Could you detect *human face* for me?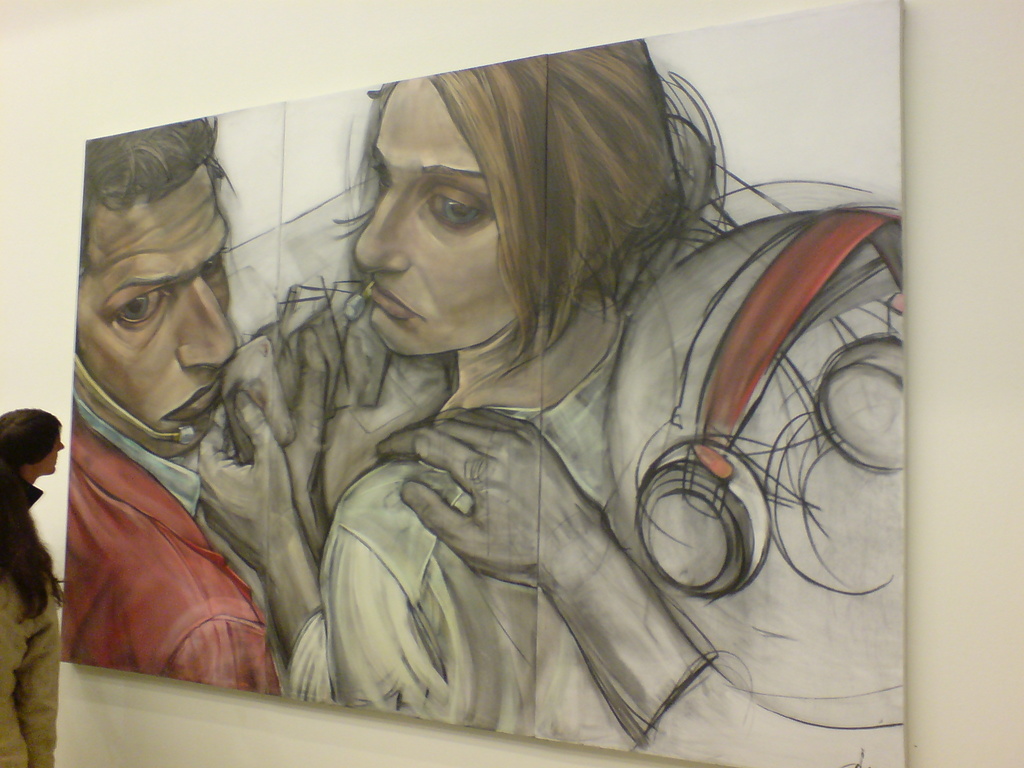
Detection result: select_region(70, 164, 234, 456).
